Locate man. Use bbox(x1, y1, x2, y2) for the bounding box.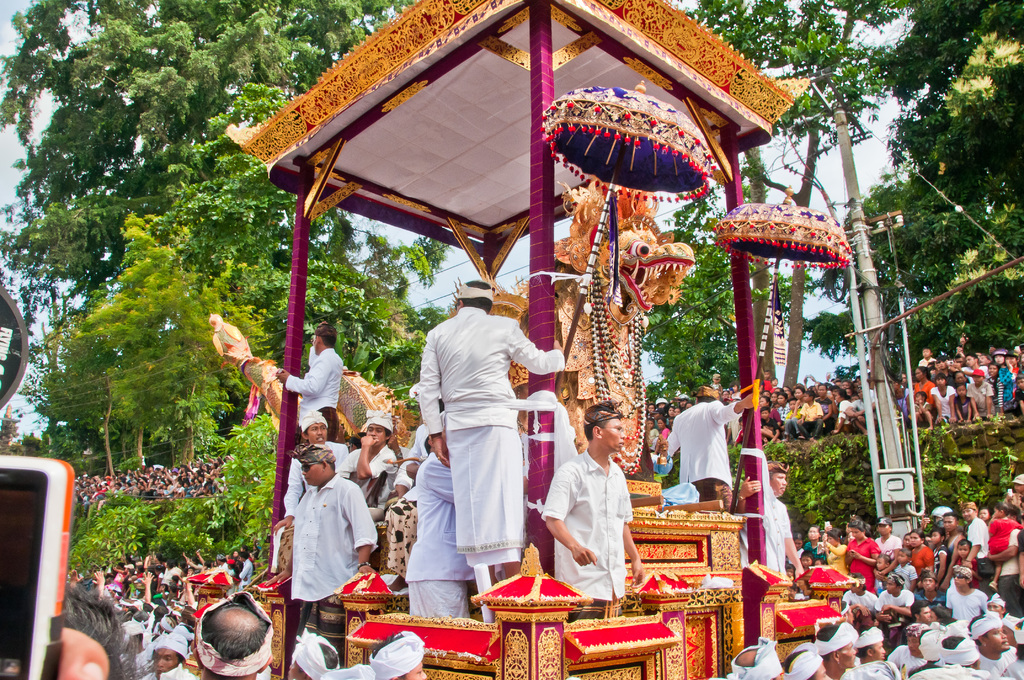
bbox(276, 324, 339, 417).
